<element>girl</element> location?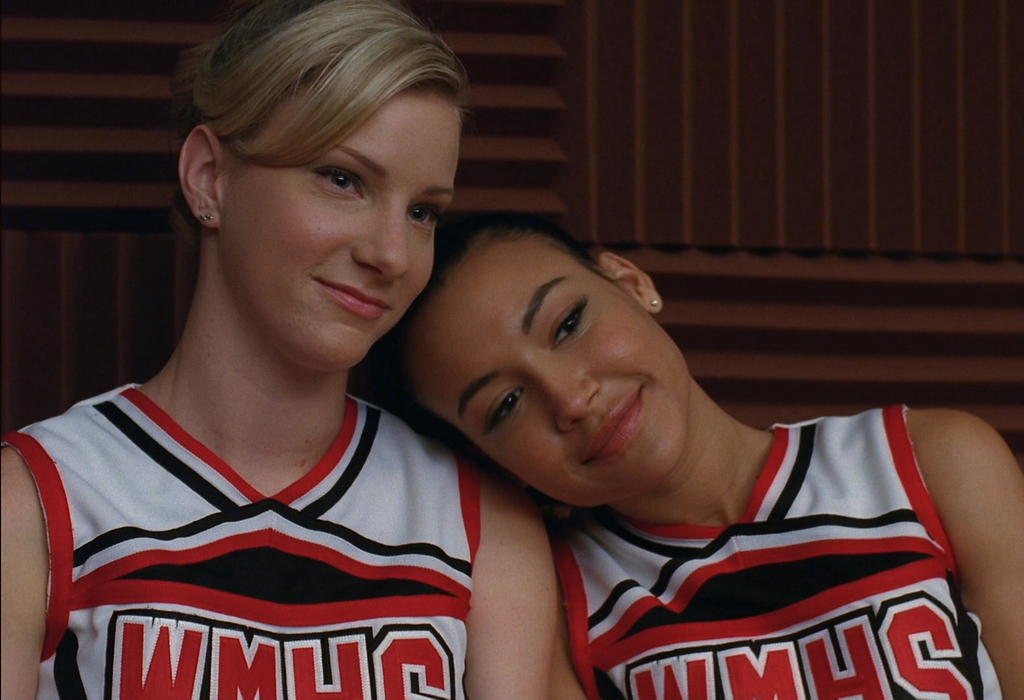
l=359, t=200, r=1023, b=699
